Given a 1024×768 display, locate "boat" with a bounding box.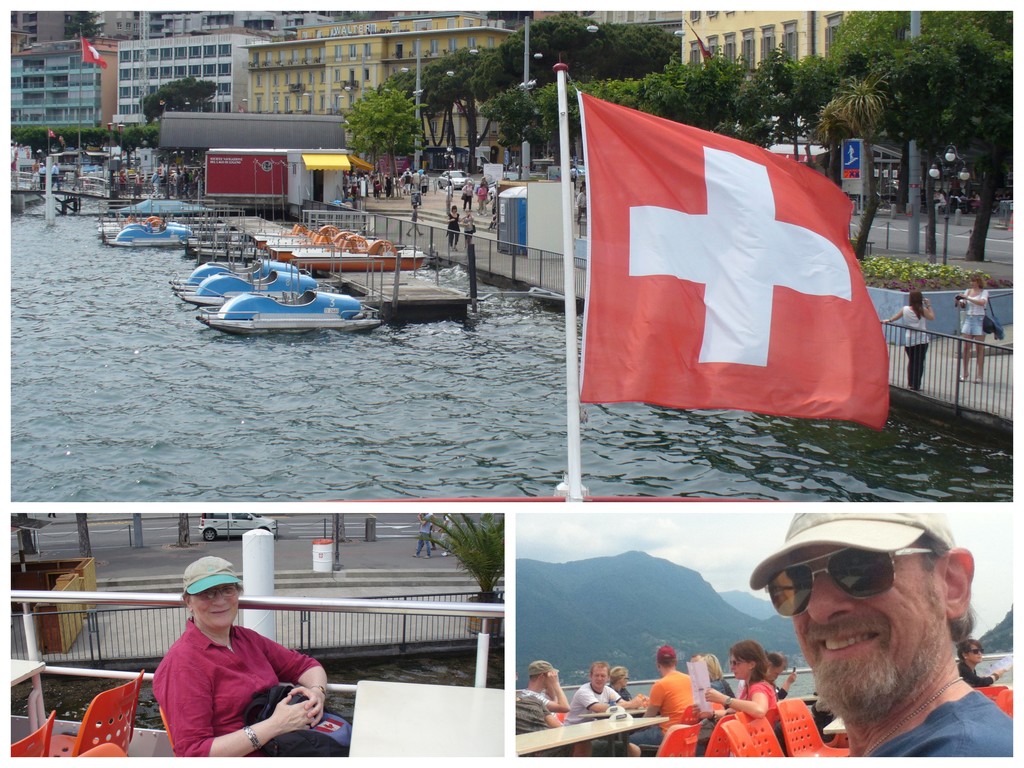
Located: 108/221/190/248.
